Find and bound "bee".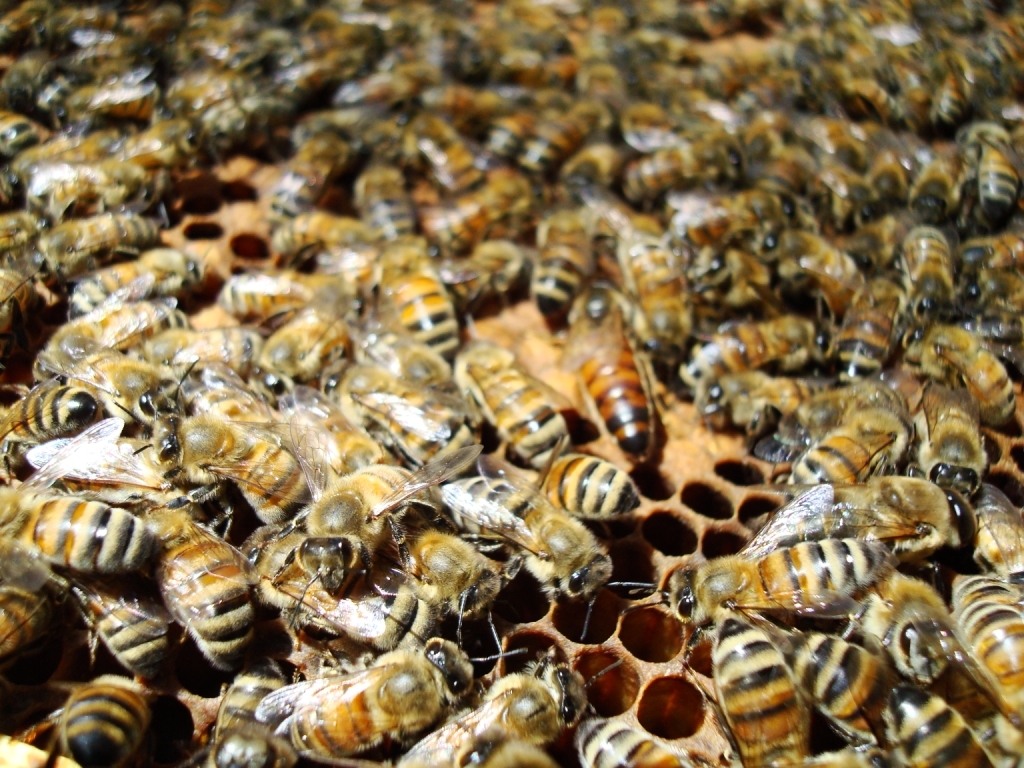
Bound: box(578, 718, 685, 767).
